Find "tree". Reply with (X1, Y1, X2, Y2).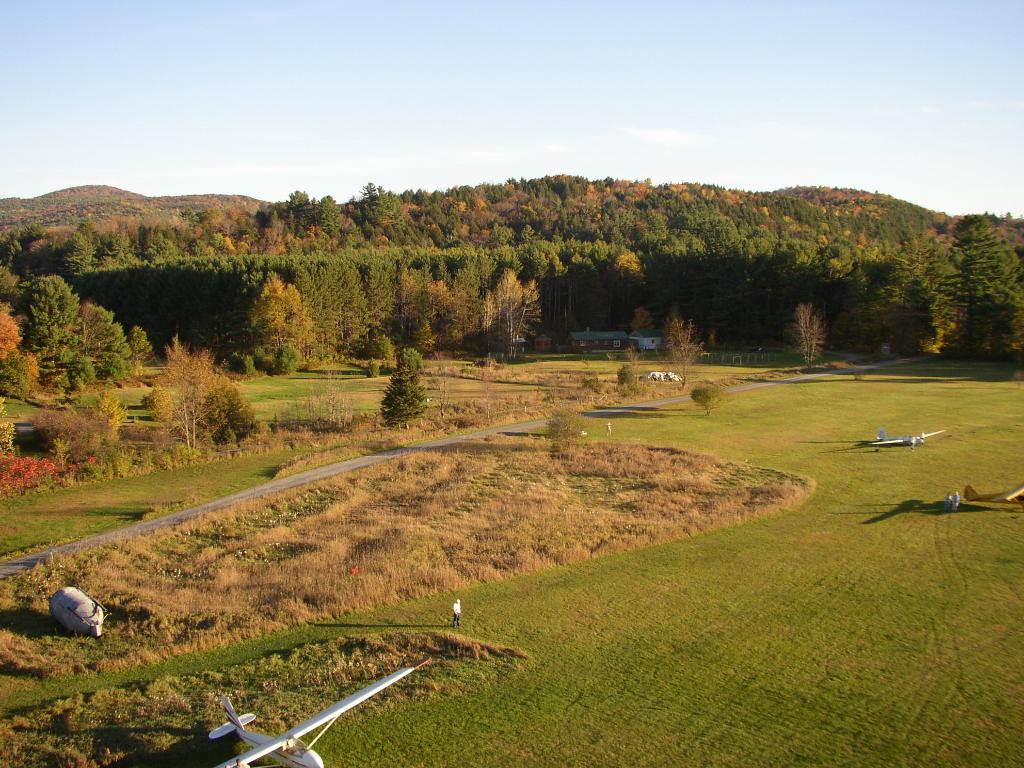
(378, 356, 426, 429).
